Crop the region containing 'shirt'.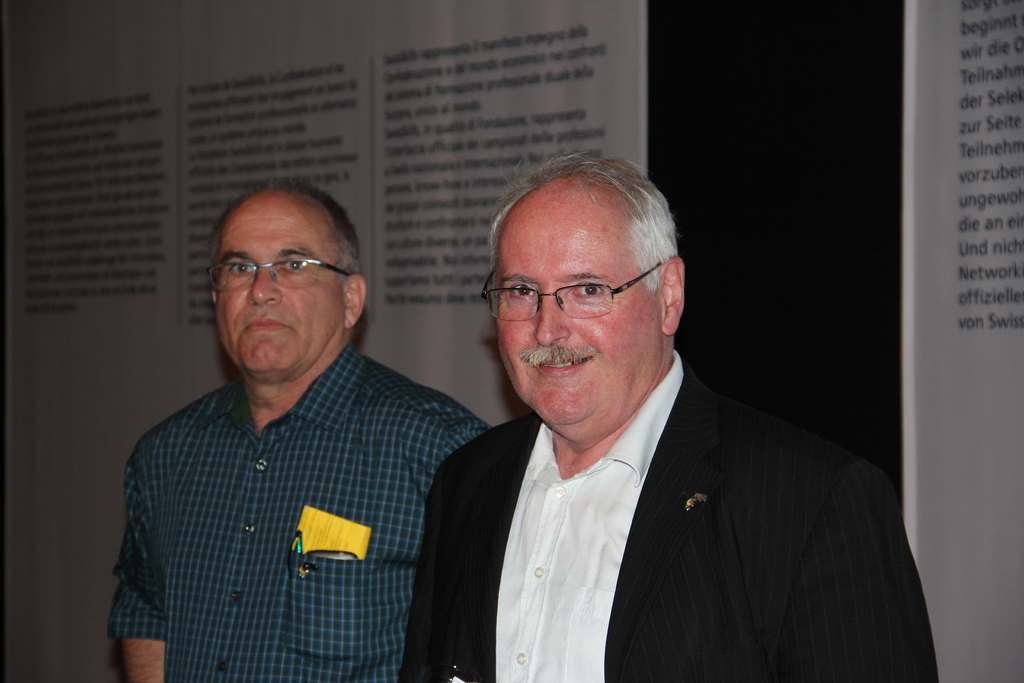
Crop region: detection(115, 310, 466, 656).
